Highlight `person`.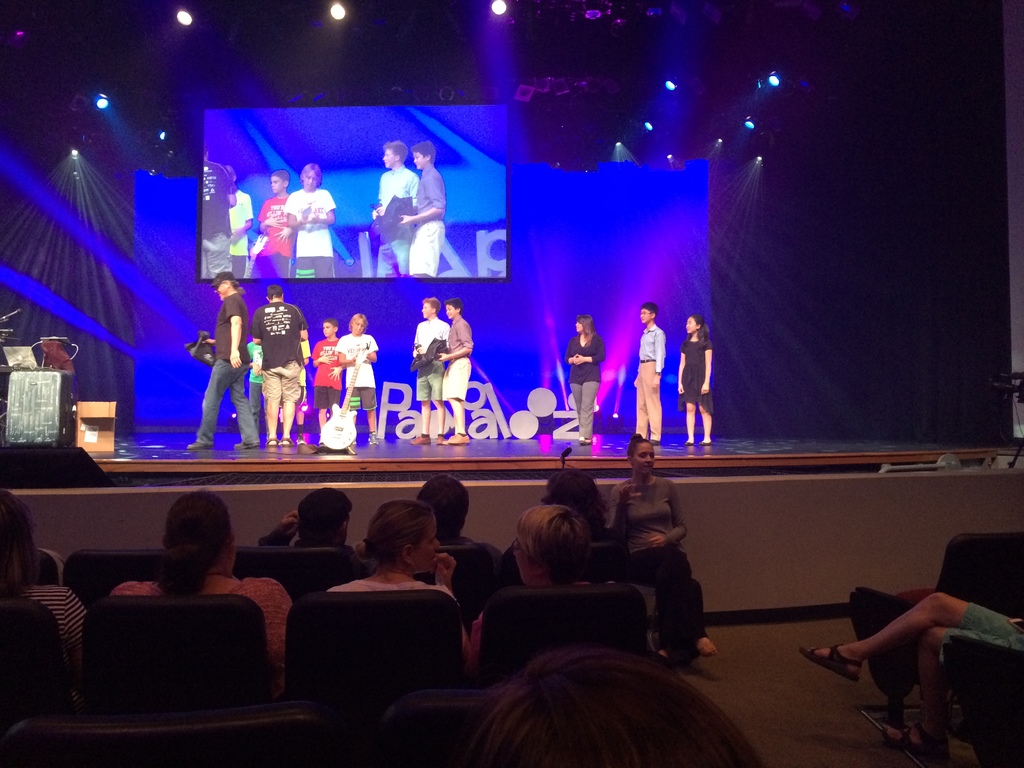
Highlighted region: rect(265, 177, 293, 275).
